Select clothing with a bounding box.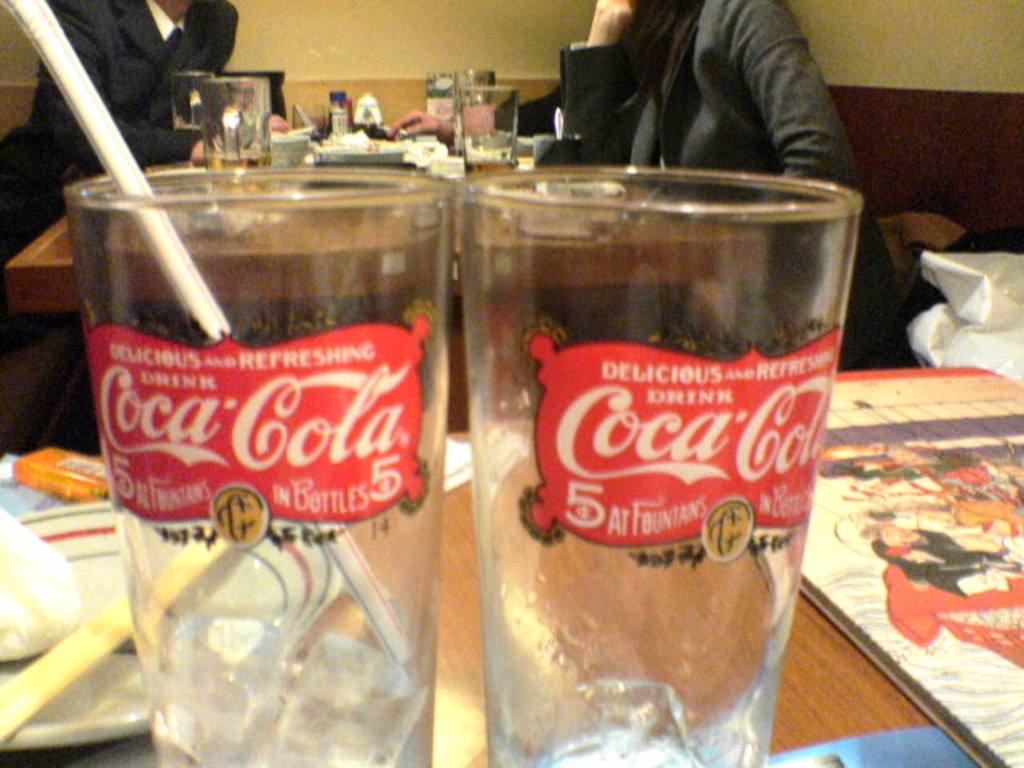
[0, 2, 243, 259].
